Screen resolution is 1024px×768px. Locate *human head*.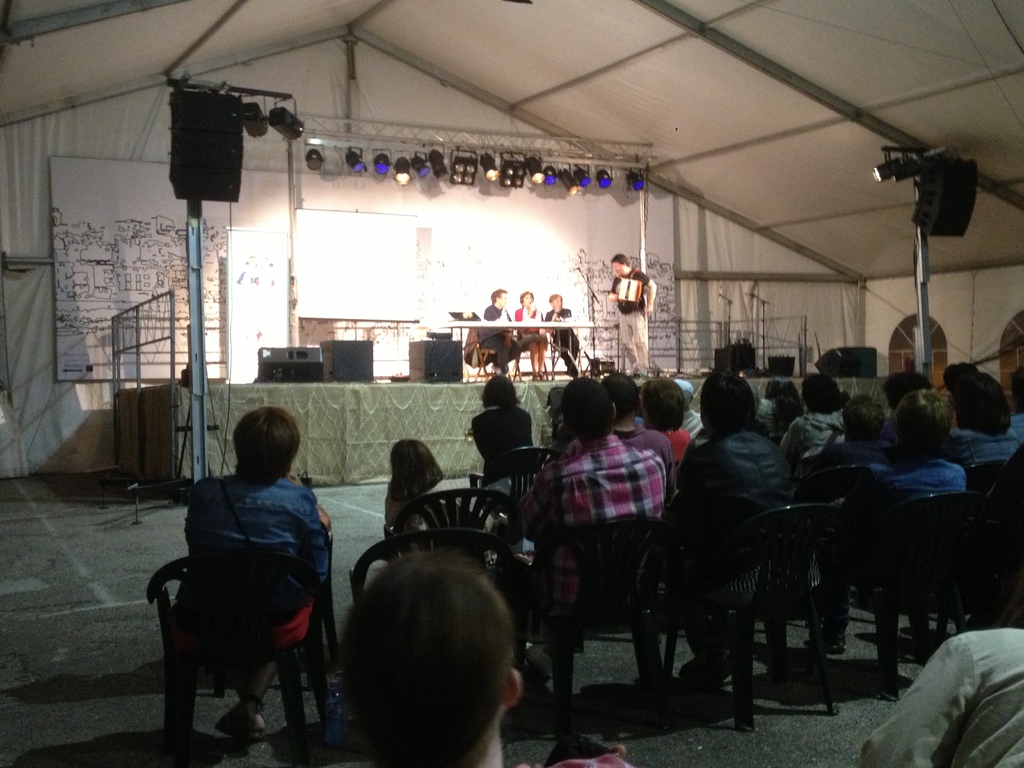
(left=304, top=540, right=547, bottom=760).
